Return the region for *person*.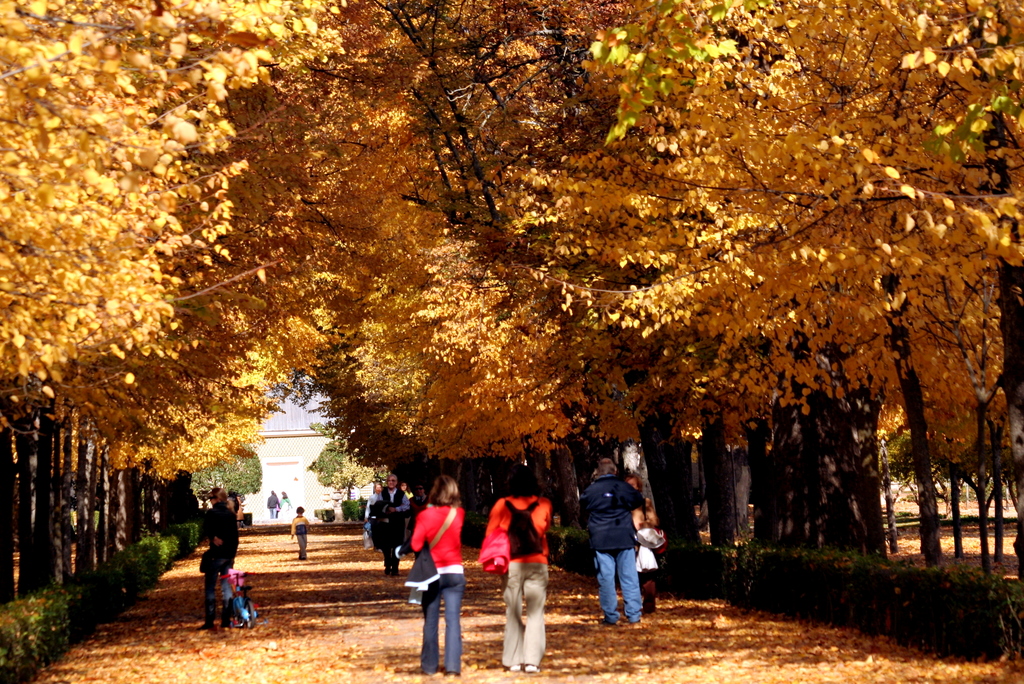
376 474 414 573.
